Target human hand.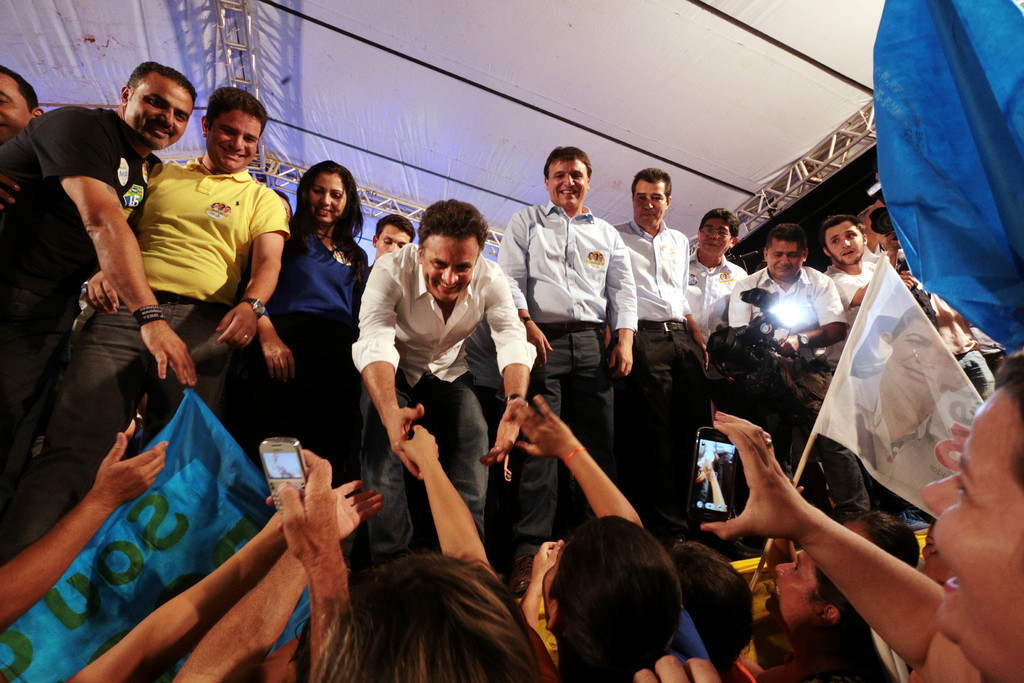
Target region: locate(139, 318, 200, 390).
